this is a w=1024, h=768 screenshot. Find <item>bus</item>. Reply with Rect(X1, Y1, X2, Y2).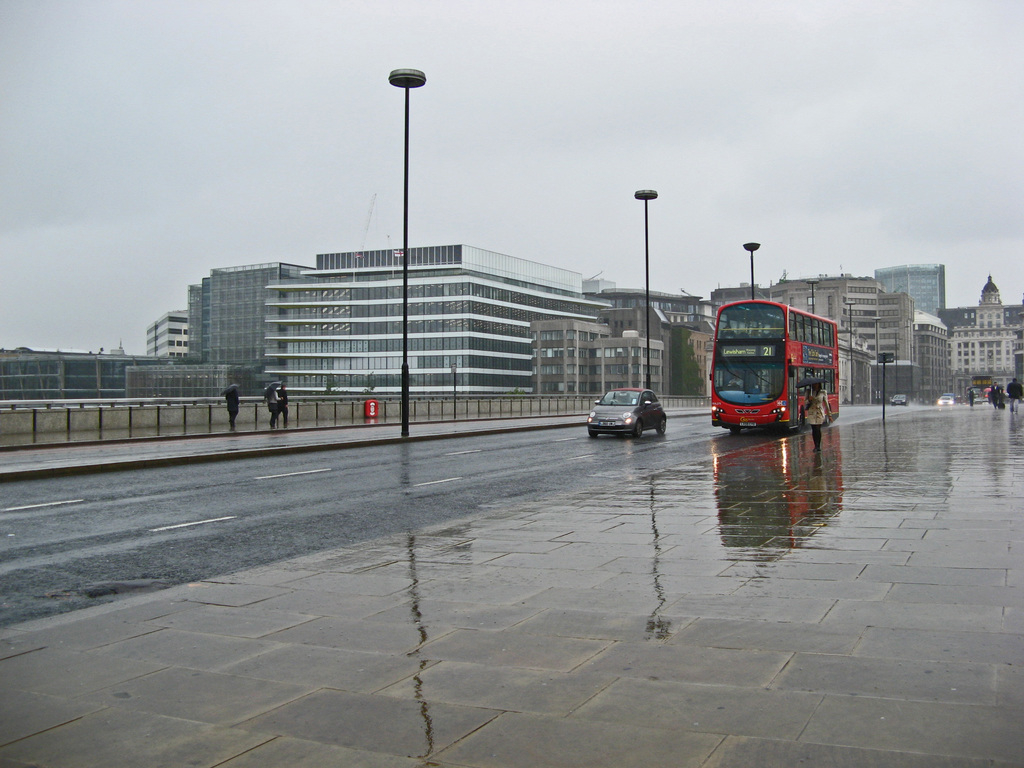
Rect(714, 295, 838, 436).
